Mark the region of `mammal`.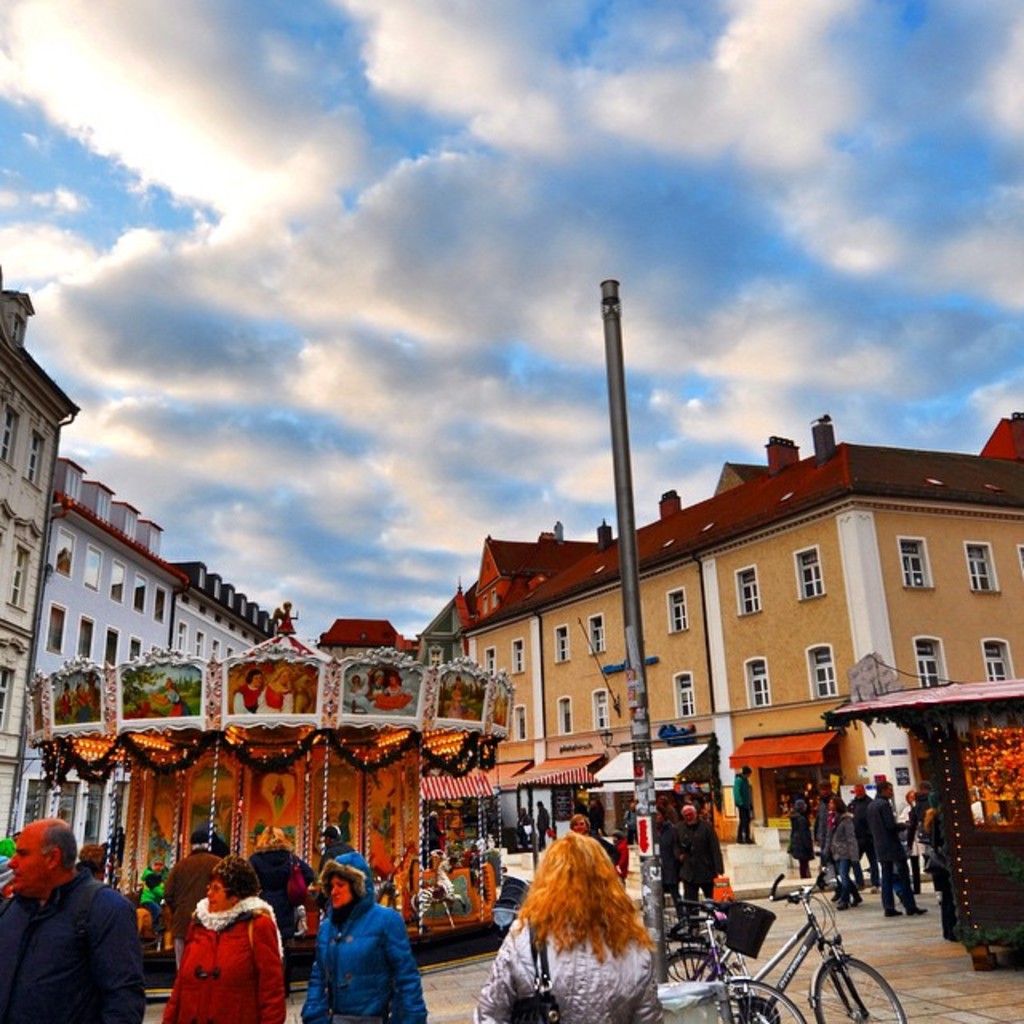
Region: 386,674,400,698.
